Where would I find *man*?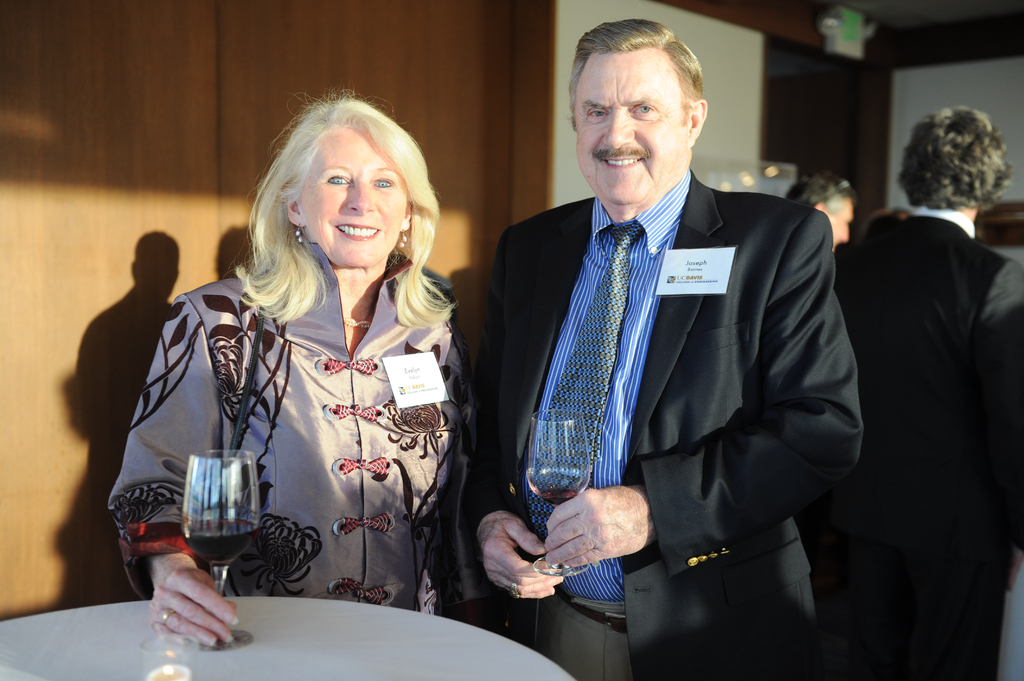
At <bbox>838, 102, 1023, 680</bbox>.
